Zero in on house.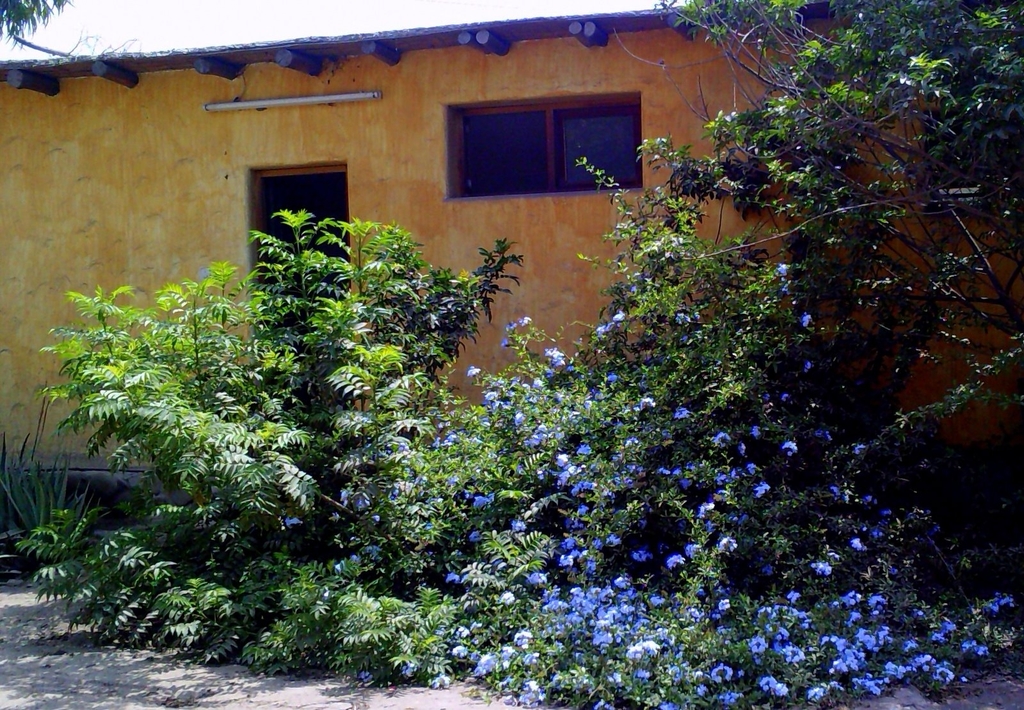
Zeroed in: <box>0,0,1023,513</box>.
